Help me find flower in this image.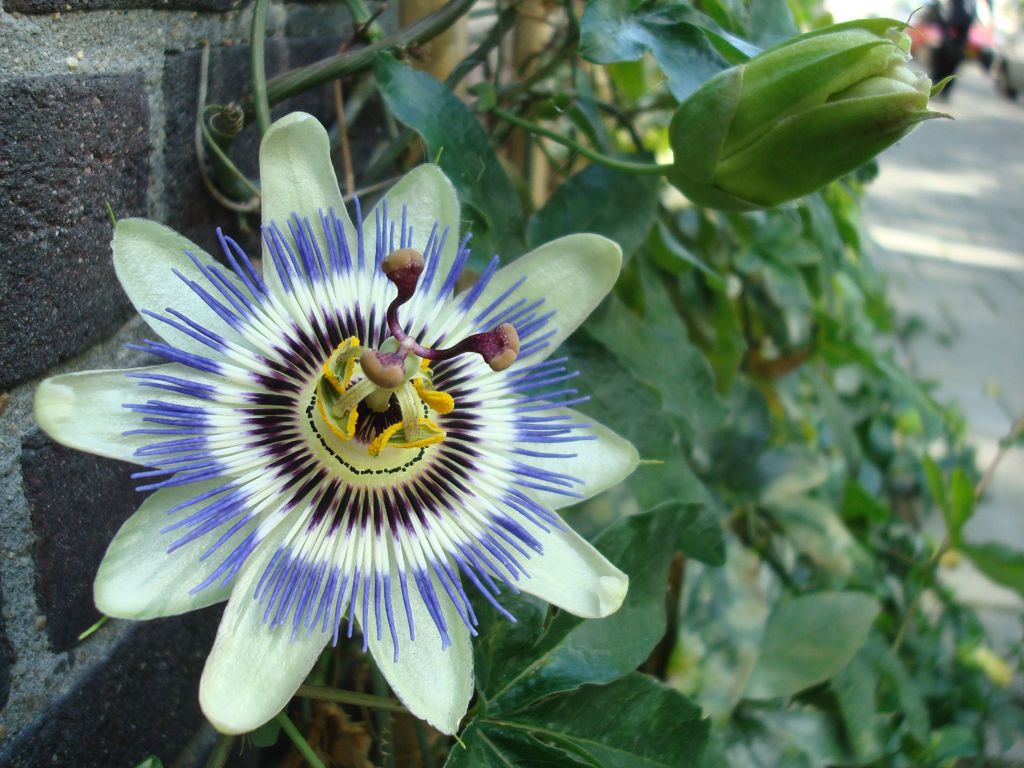
Found it: x1=29 y1=107 x2=646 y2=744.
